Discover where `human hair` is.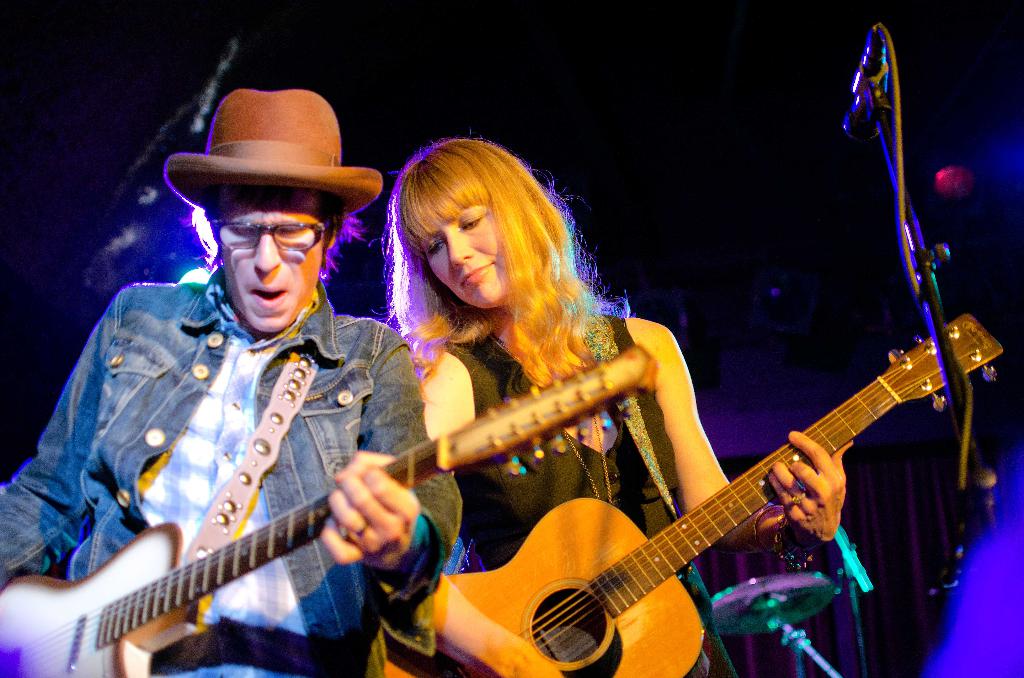
Discovered at pyautogui.locateOnScreen(388, 136, 623, 403).
